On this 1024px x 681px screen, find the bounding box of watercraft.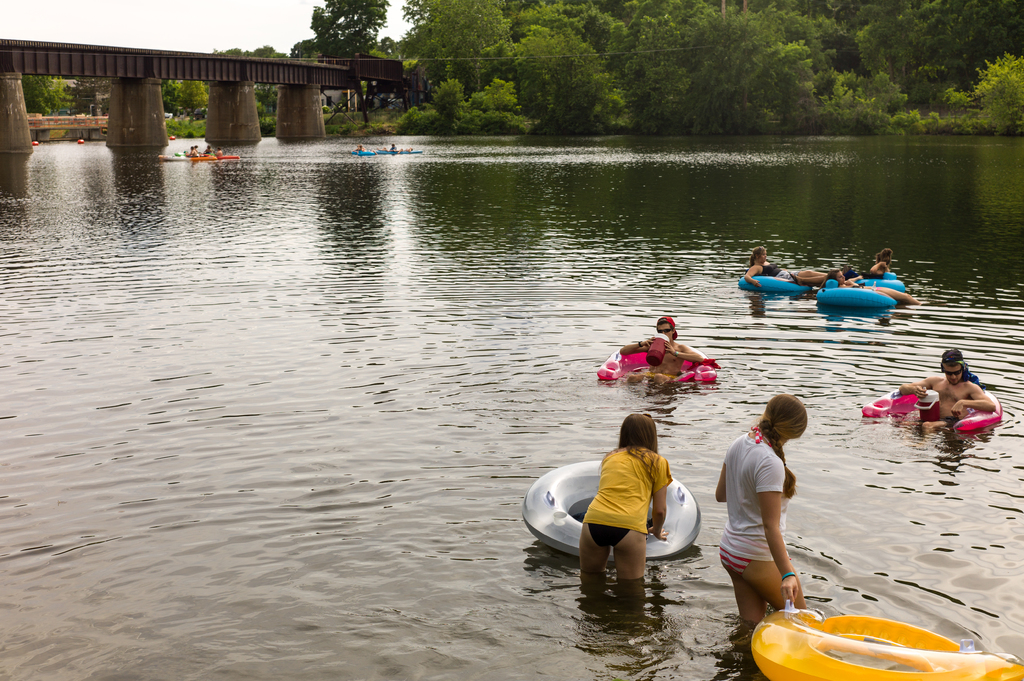
Bounding box: (602,348,714,384).
